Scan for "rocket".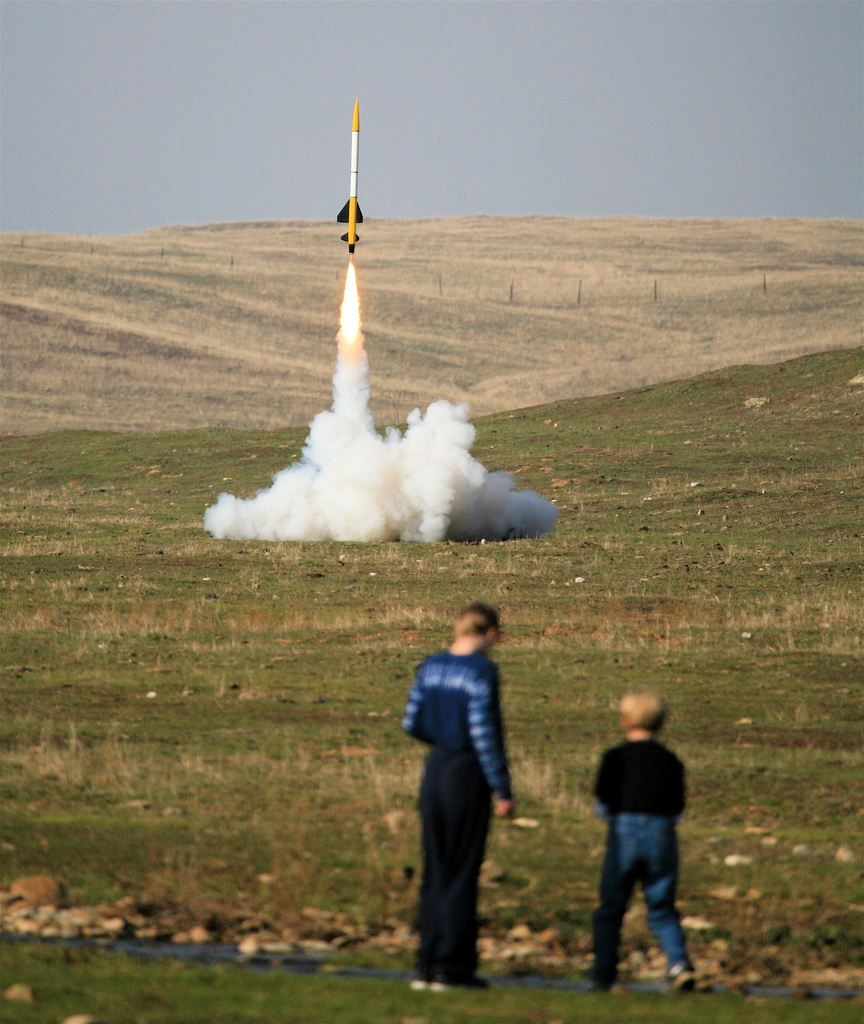
Scan result: BBox(334, 100, 364, 251).
